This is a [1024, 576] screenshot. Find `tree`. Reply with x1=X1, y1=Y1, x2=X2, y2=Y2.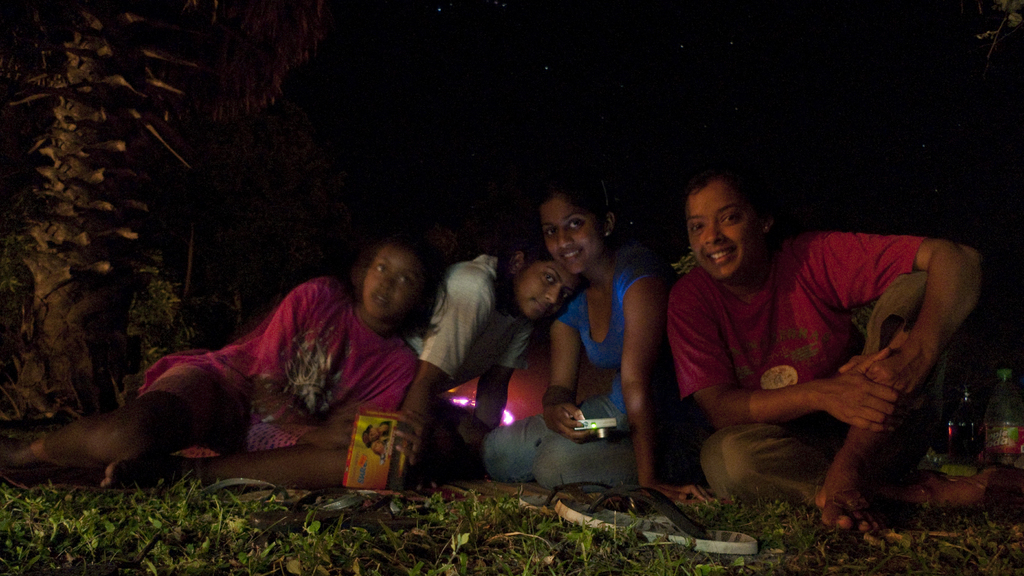
x1=6, y1=39, x2=225, y2=407.
